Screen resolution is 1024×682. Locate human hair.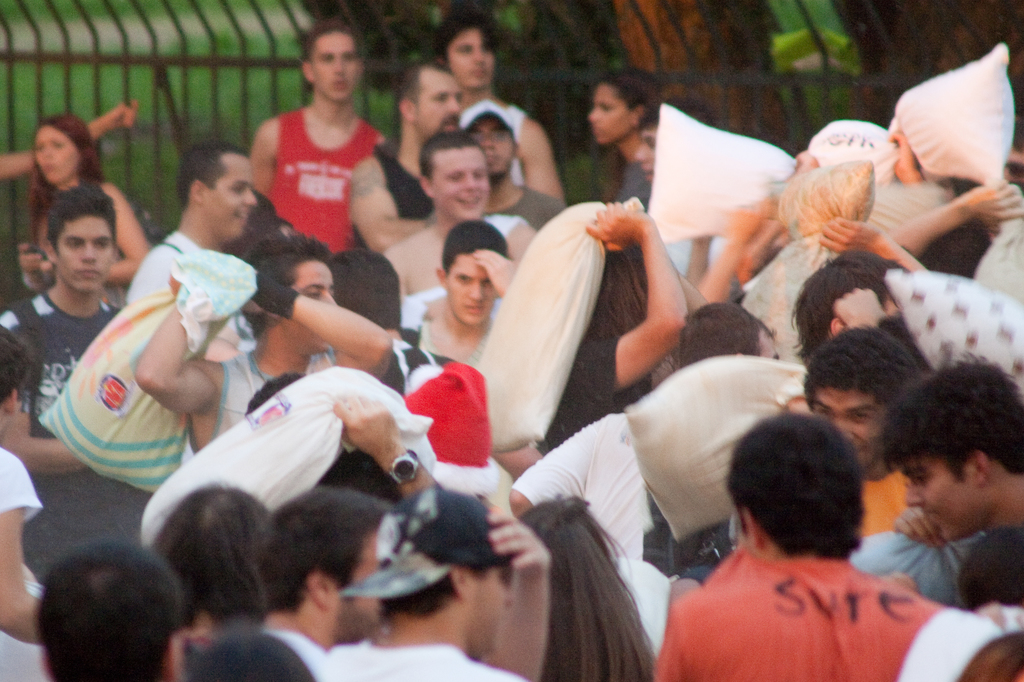
rect(414, 134, 496, 233).
